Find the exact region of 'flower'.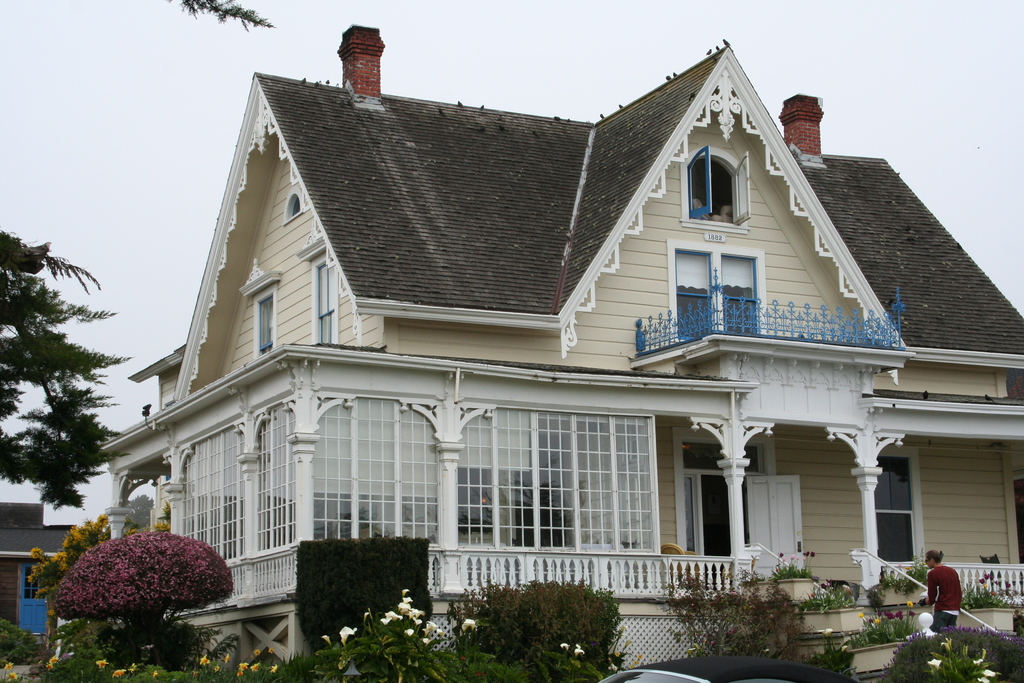
Exact region: 927,657,941,670.
